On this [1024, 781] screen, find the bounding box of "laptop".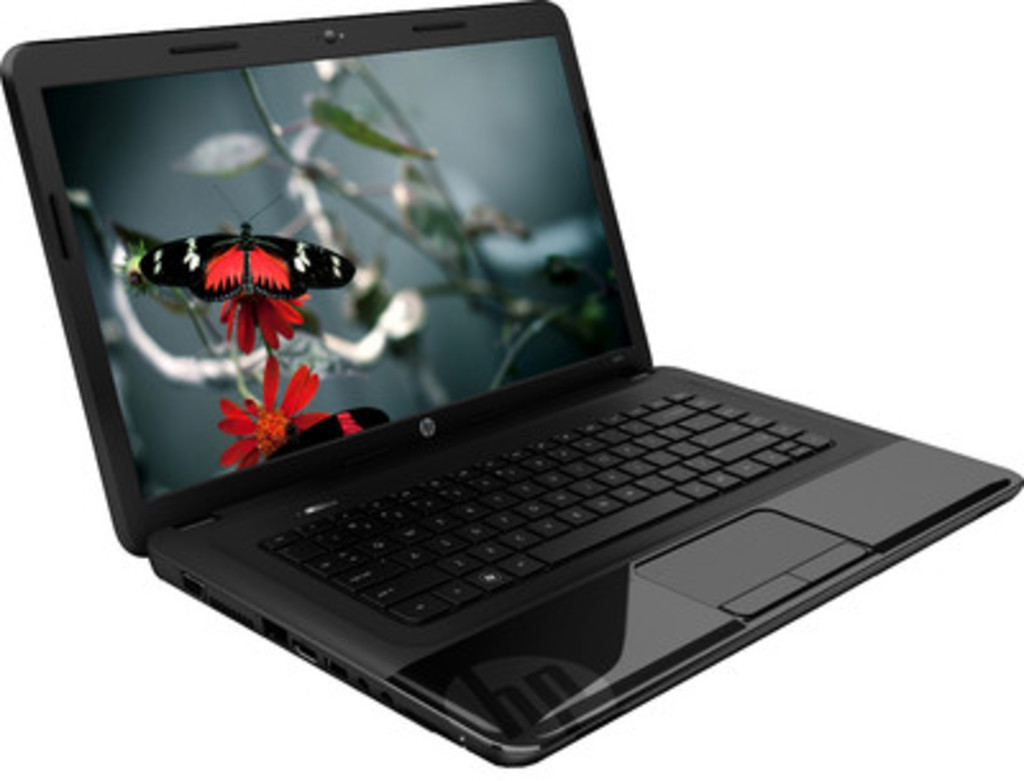
Bounding box: l=0, t=0, r=1021, b=773.
